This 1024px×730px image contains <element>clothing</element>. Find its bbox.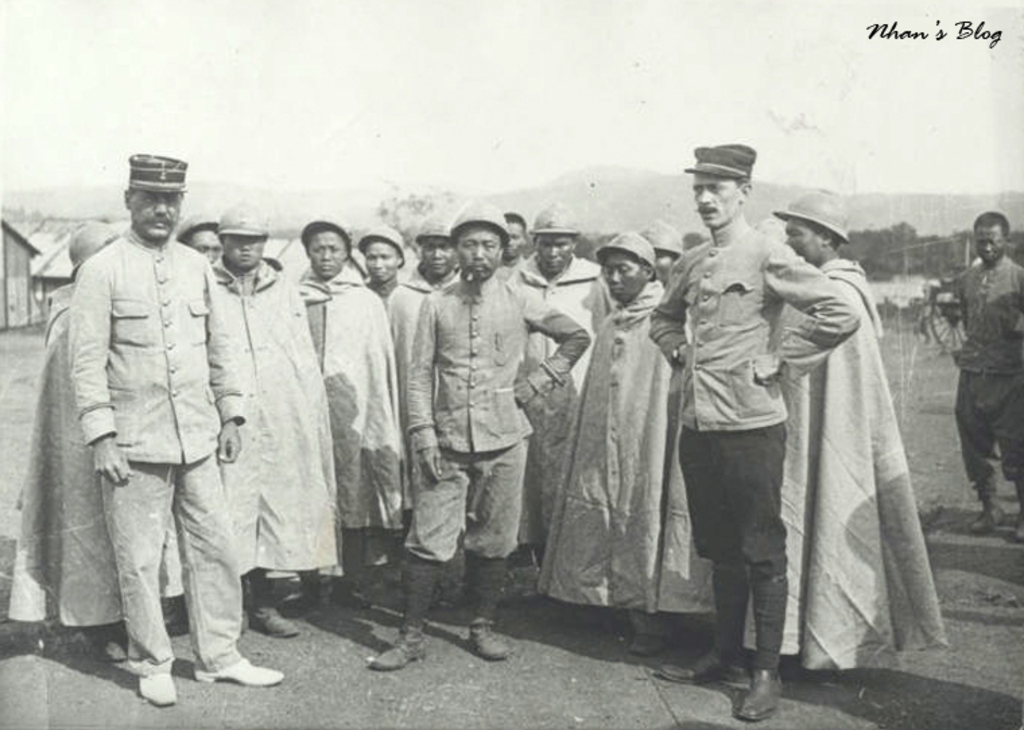
969:245:1019:509.
